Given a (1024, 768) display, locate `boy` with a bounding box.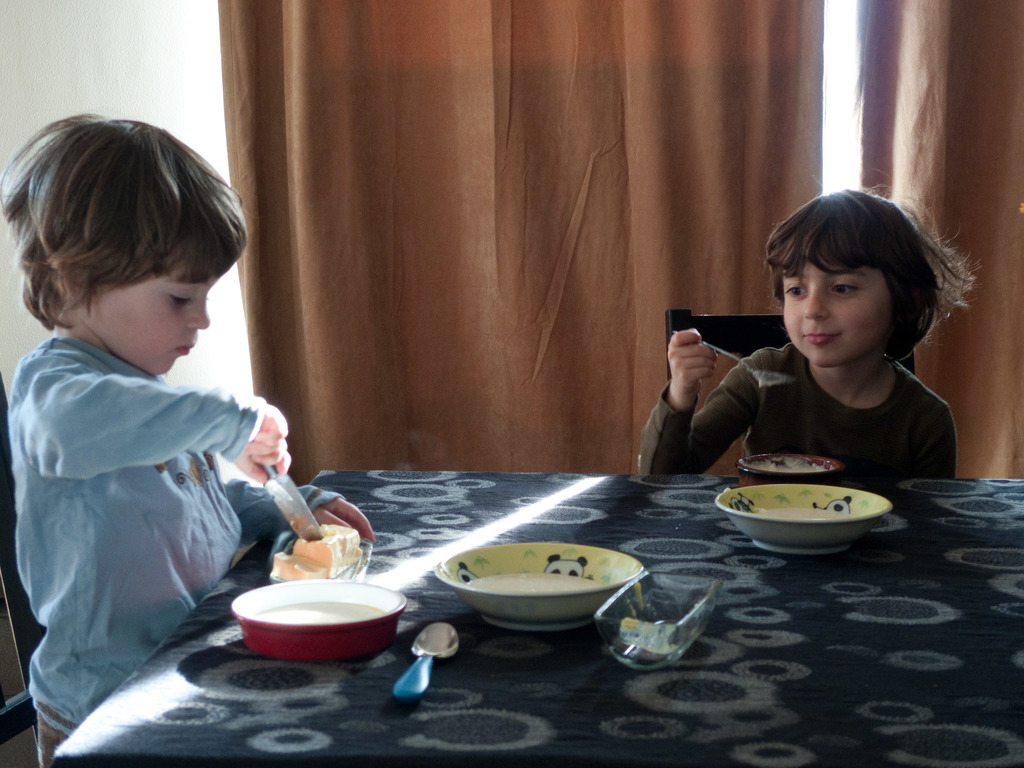
Located: (0,137,309,734).
